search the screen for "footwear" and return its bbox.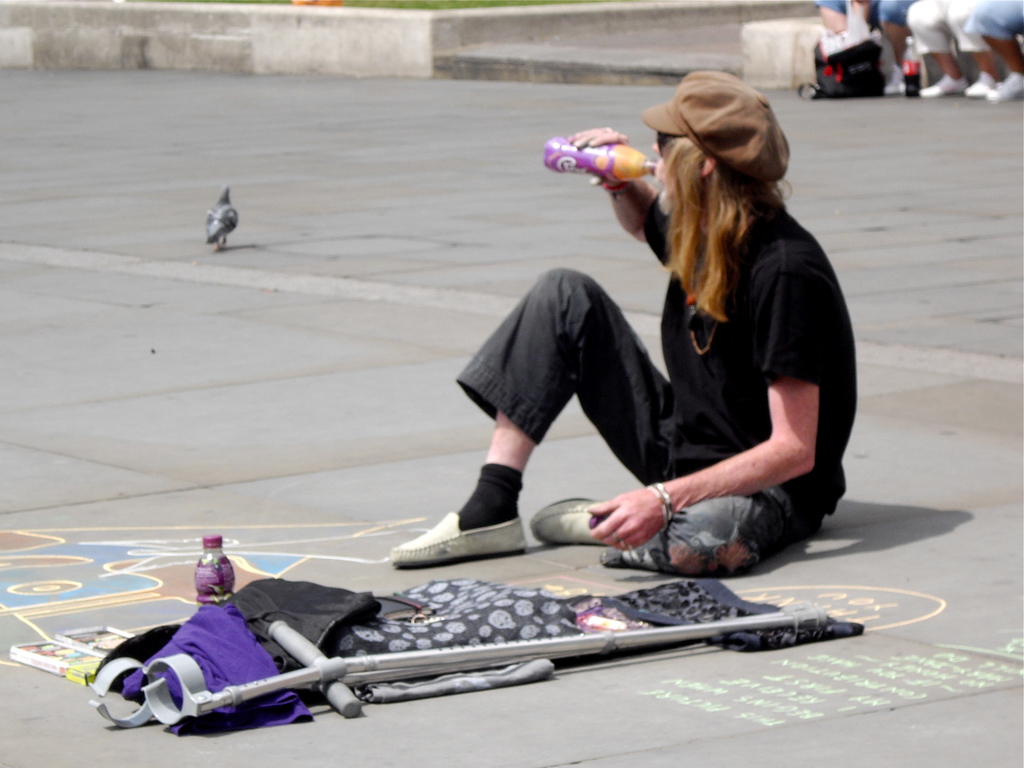
Found: bbox=(397, 483, 544, 574).
